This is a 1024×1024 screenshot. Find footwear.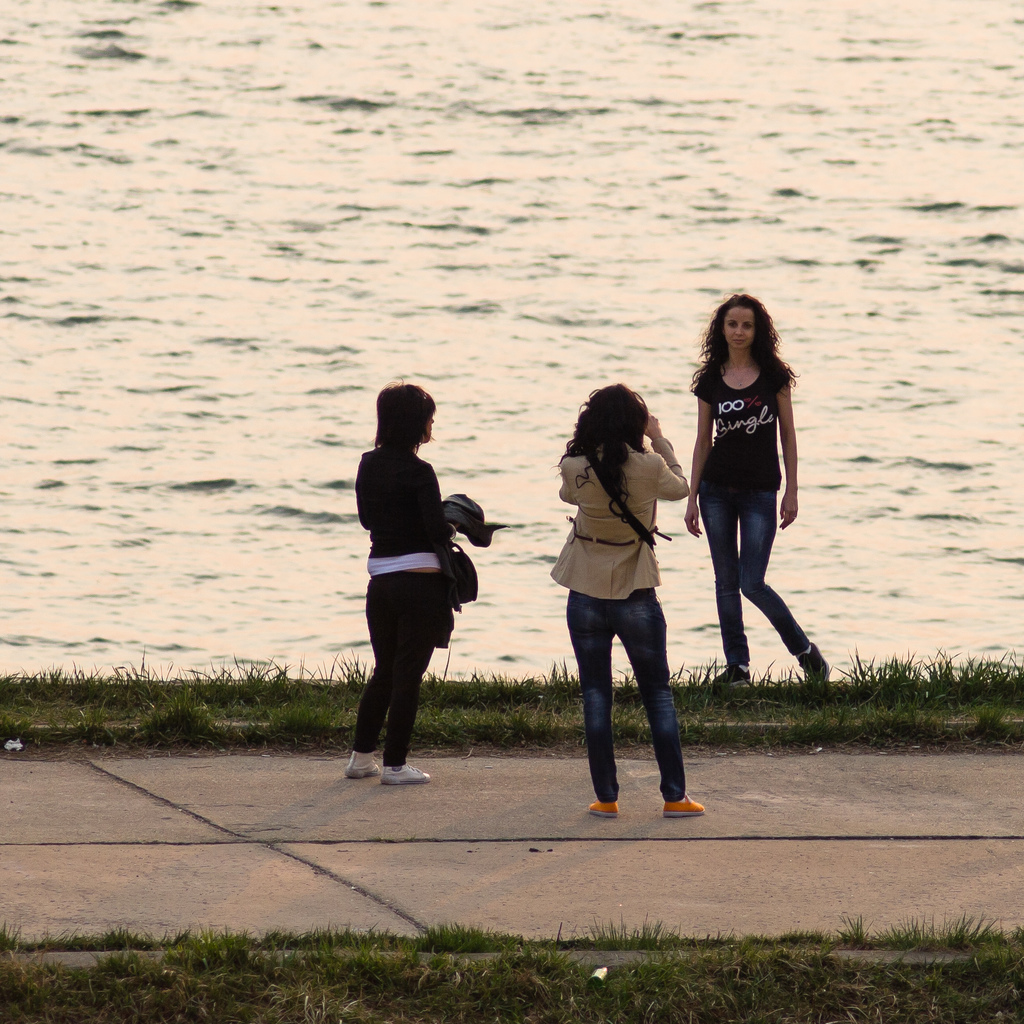
Bounding box: 797,639,832,684.
